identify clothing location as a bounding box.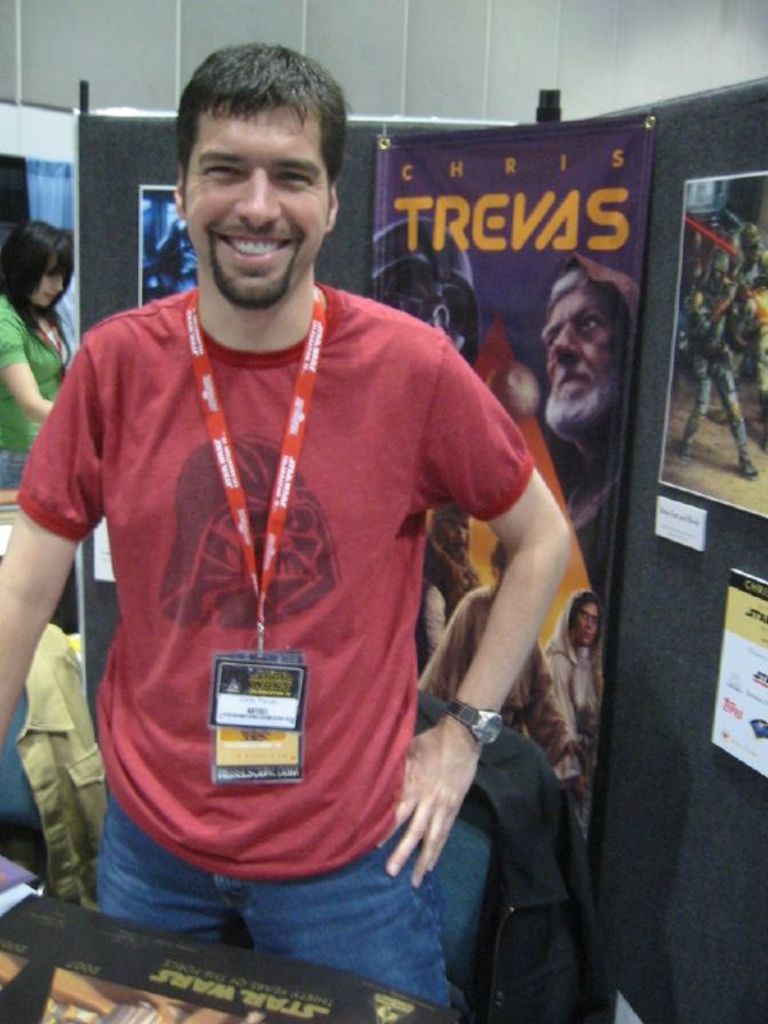
box=[412, 691, 617, 1023].
